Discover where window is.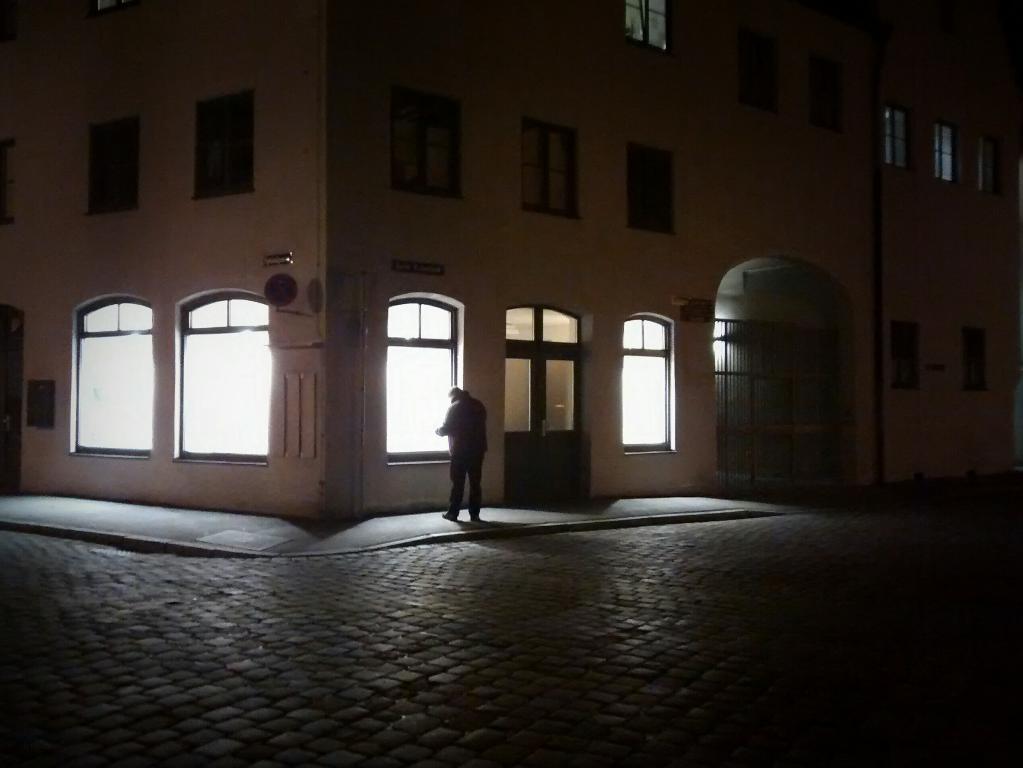
Discovered at <box>83,102,139,207</box>.
